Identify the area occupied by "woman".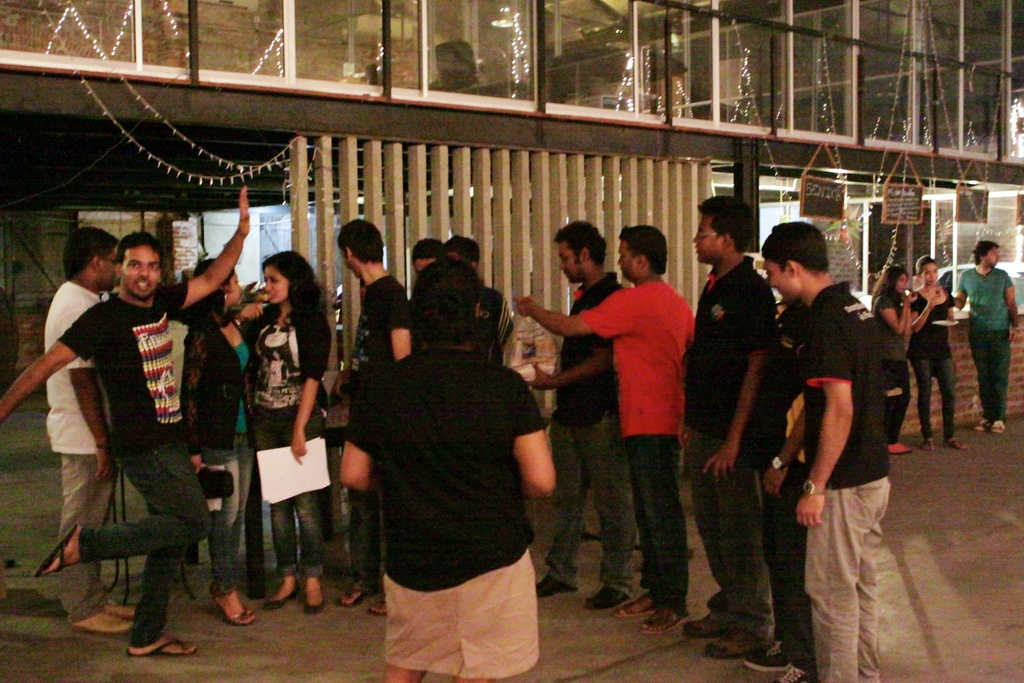
Area: (333, 259, 554, 682).
